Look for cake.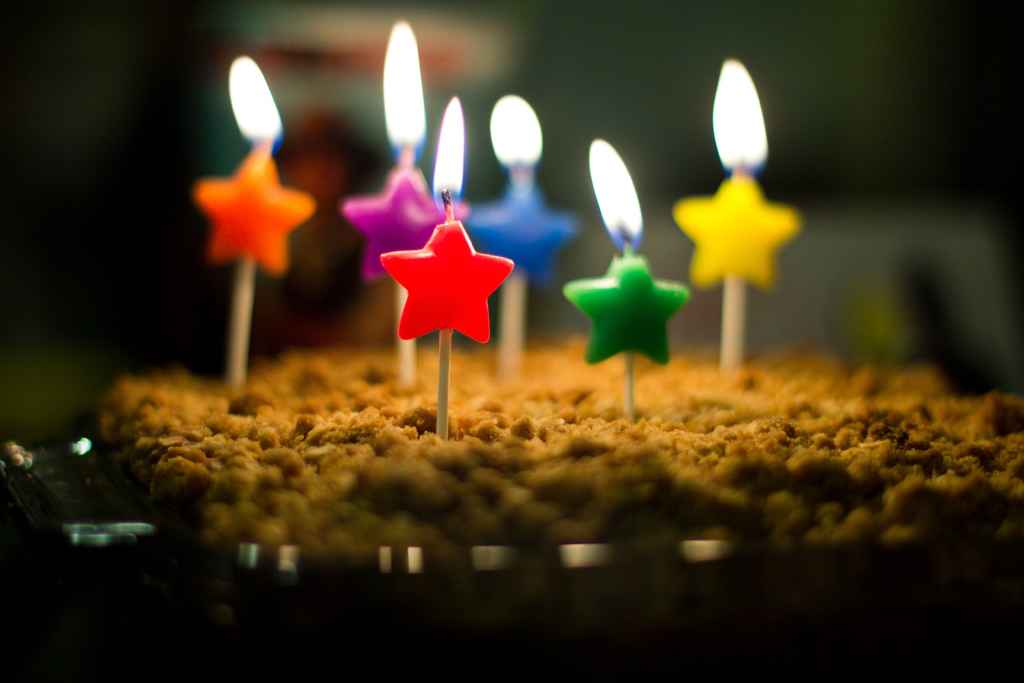
Found: 94, 336, 1023, 621.
